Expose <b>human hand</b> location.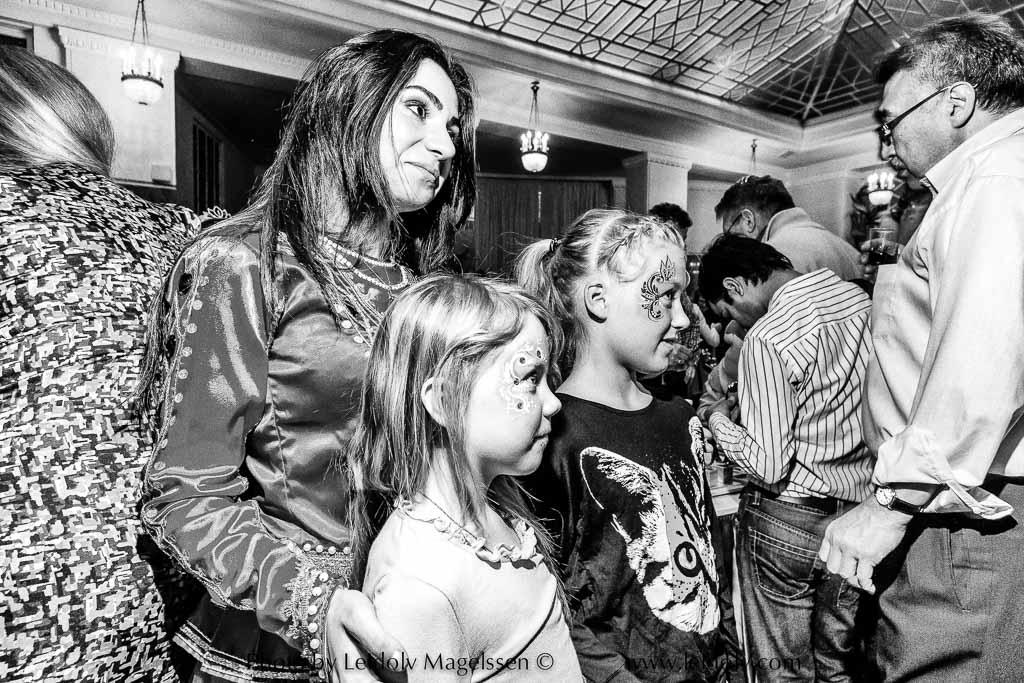
Exposed at region(704, 393, 740, 424).
